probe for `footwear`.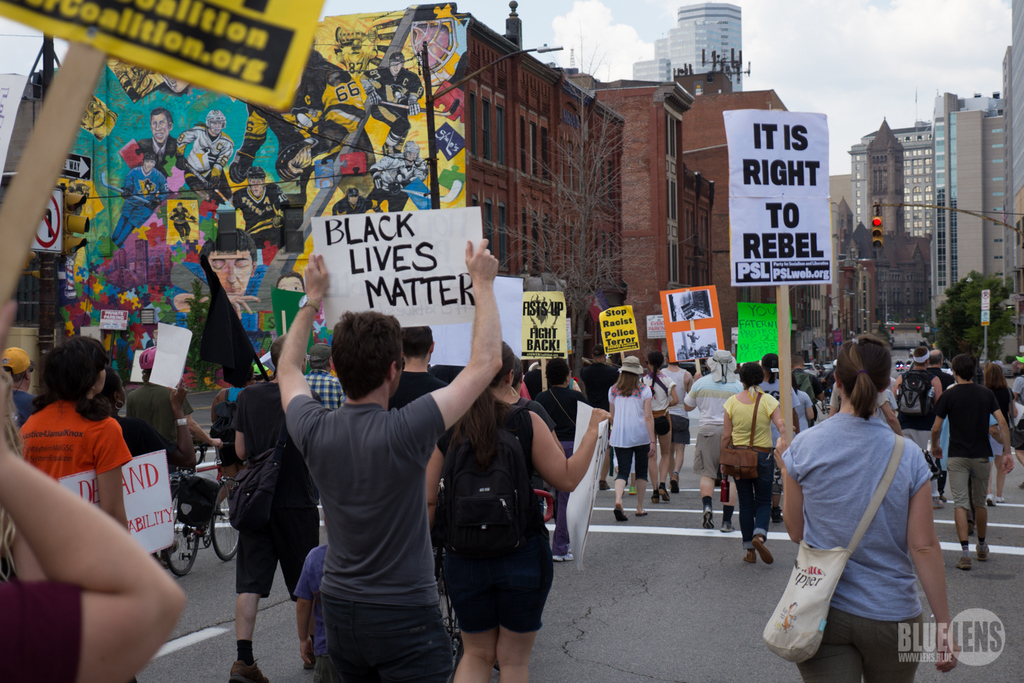
Probe result: [978, 542, 991, 561].
